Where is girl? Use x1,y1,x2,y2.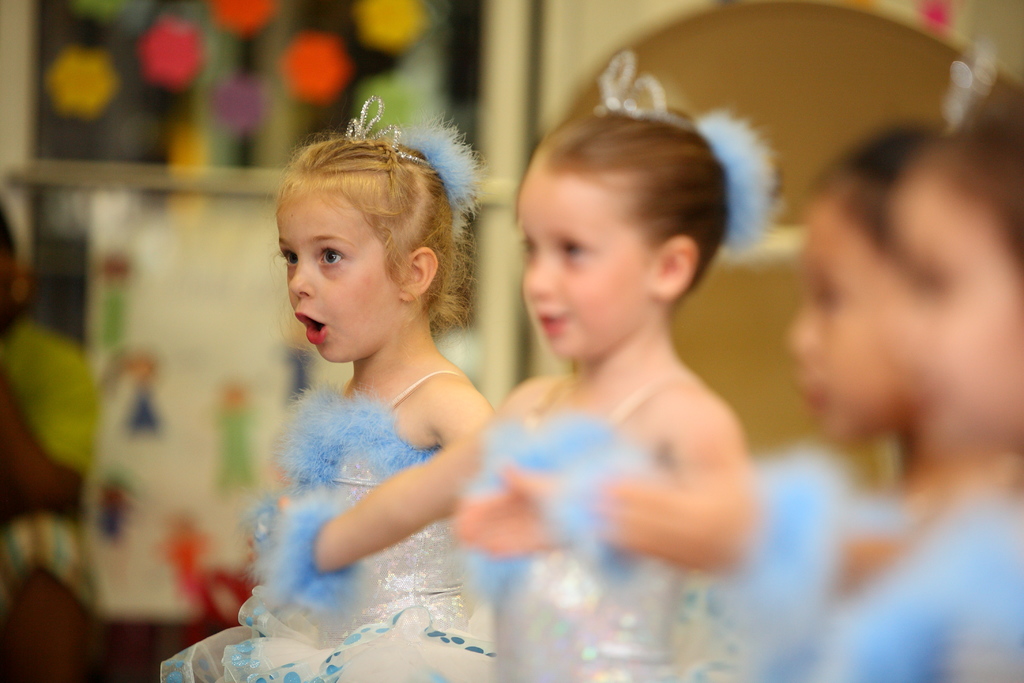
152,85,499,682.
